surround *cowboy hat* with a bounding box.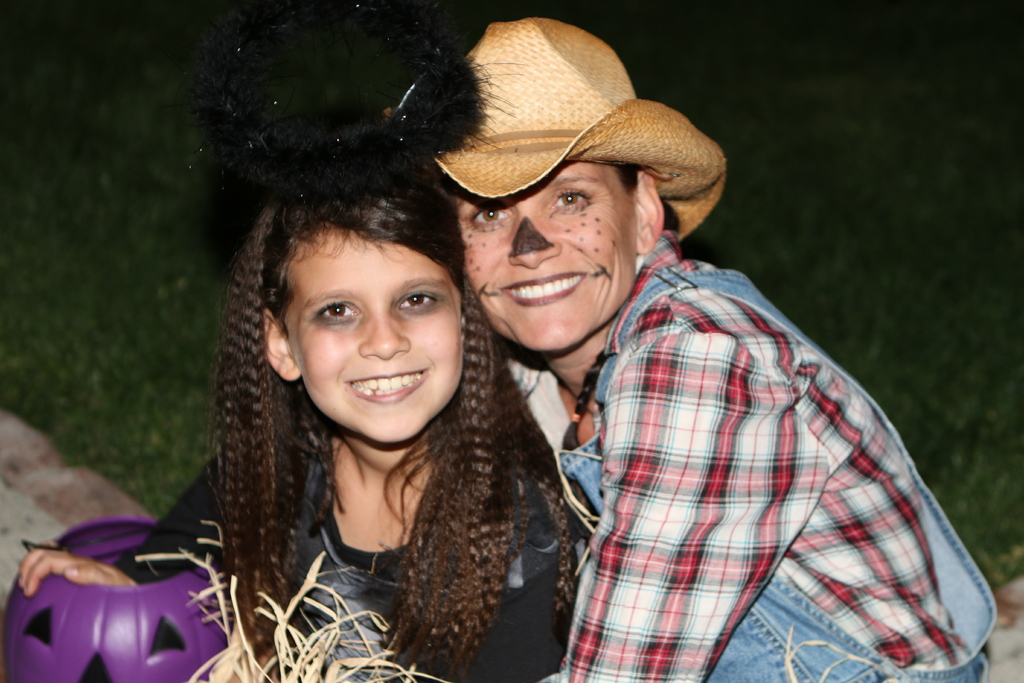
[440,8,691,306].
